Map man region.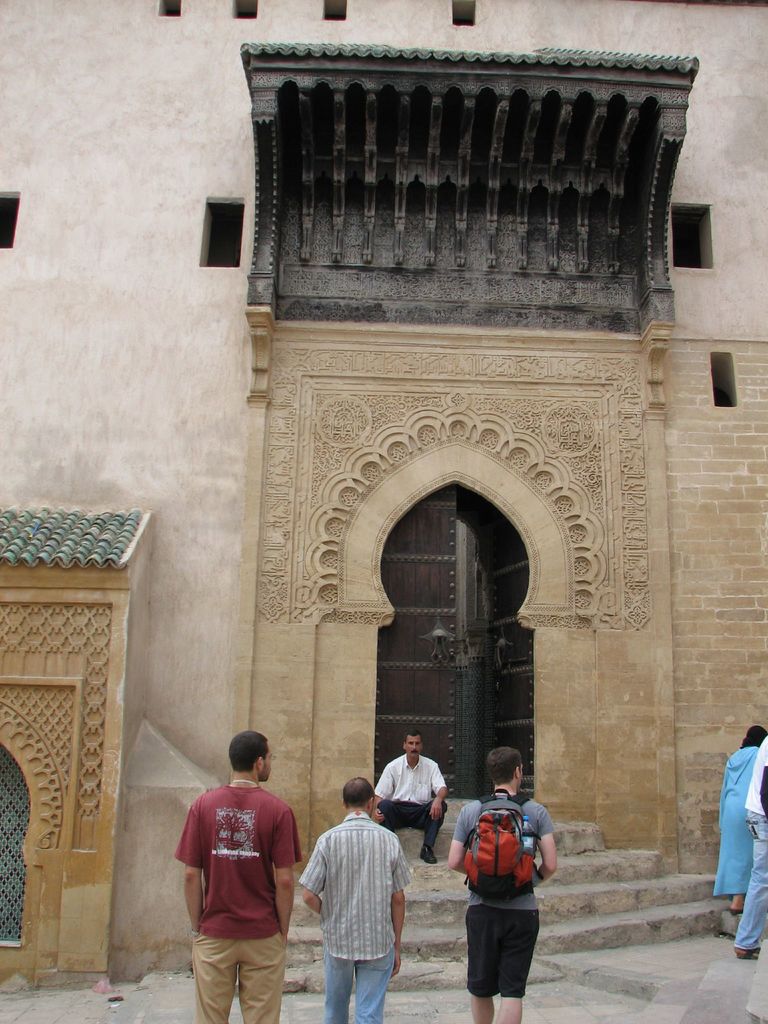
Mapped to bbox=(175, 727, 299, 1023).
